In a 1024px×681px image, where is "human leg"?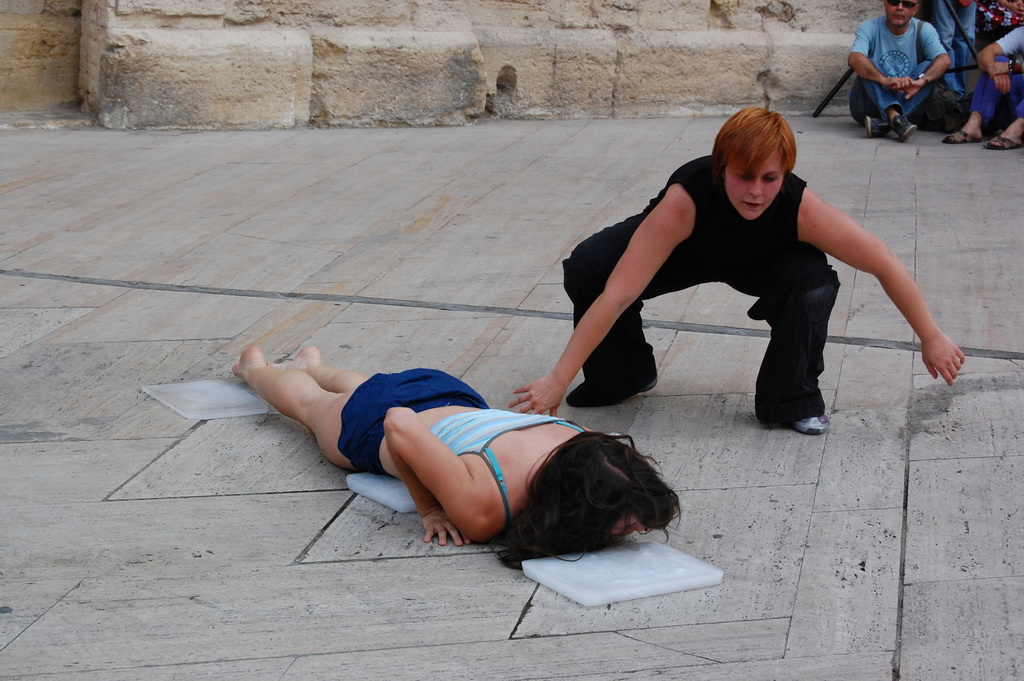
detection(561, 206, 706, 406).
